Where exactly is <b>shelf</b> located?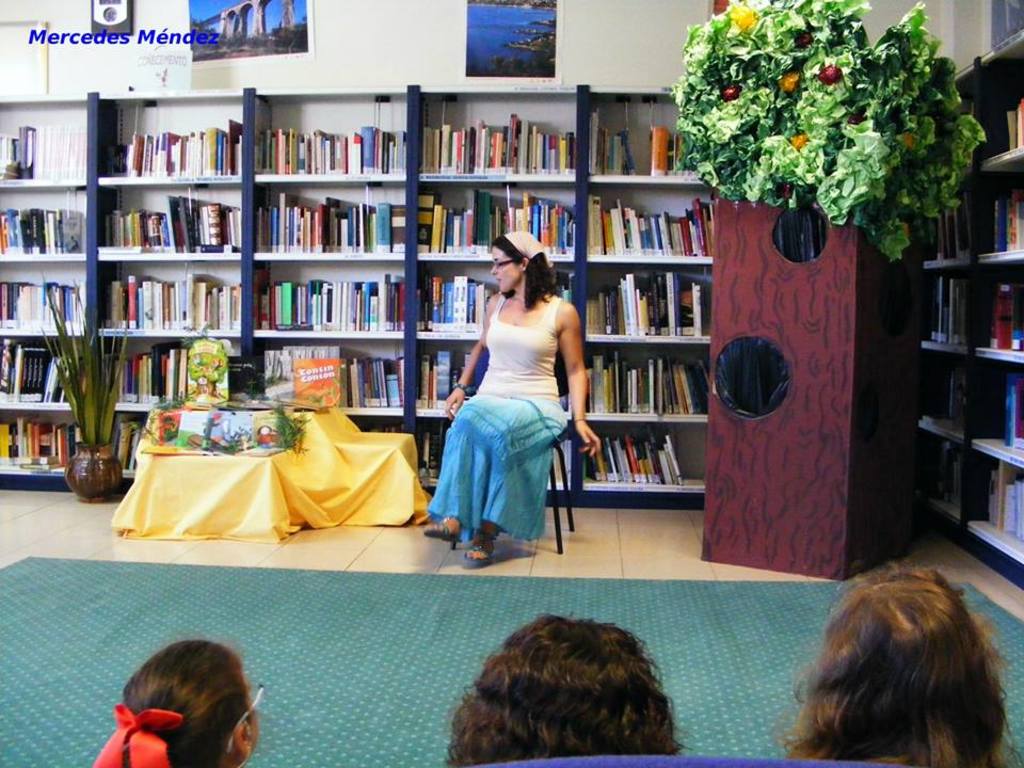
Its bounding box is [572,75,725,205].
